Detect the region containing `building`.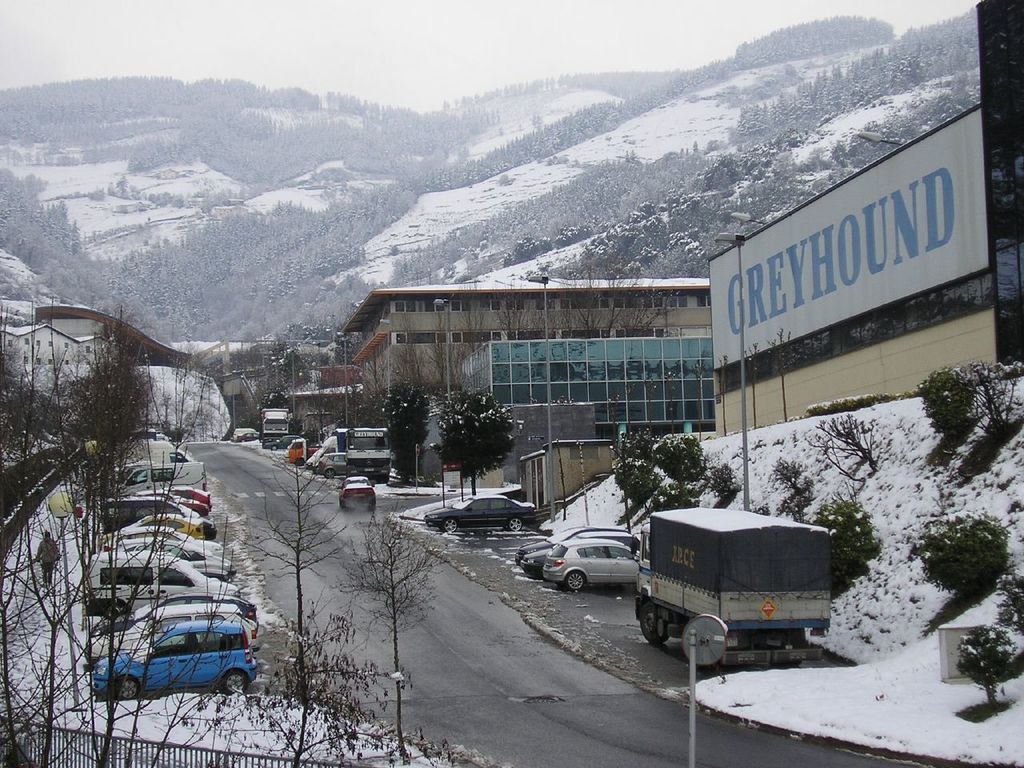
BBox(338, 274, 714, 399).
